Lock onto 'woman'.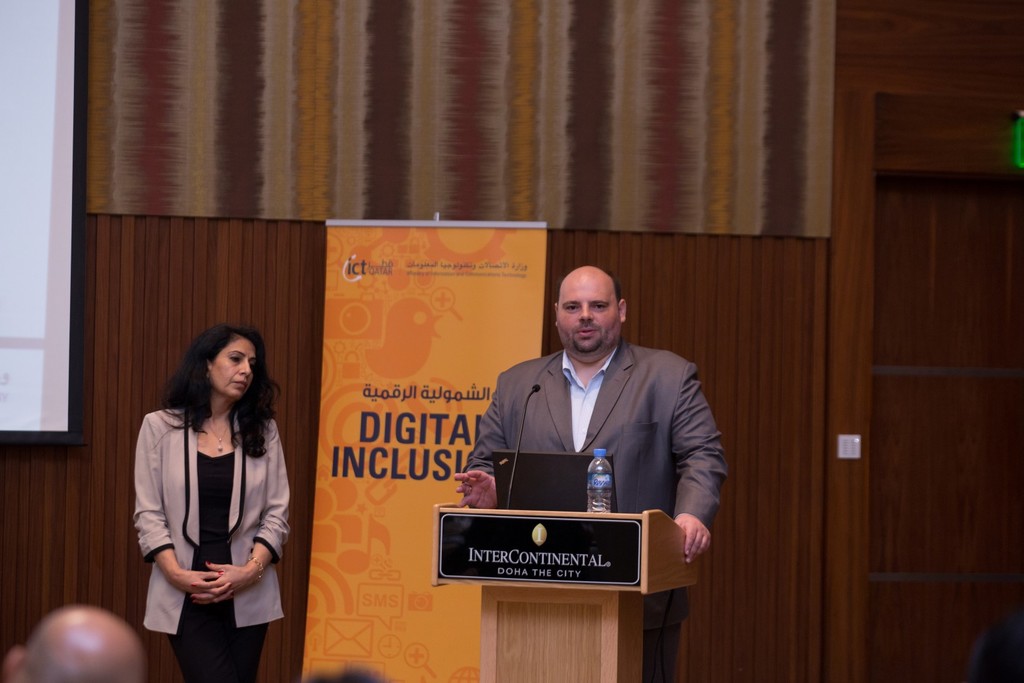
Locked: box(123, 316, 294, 673).
